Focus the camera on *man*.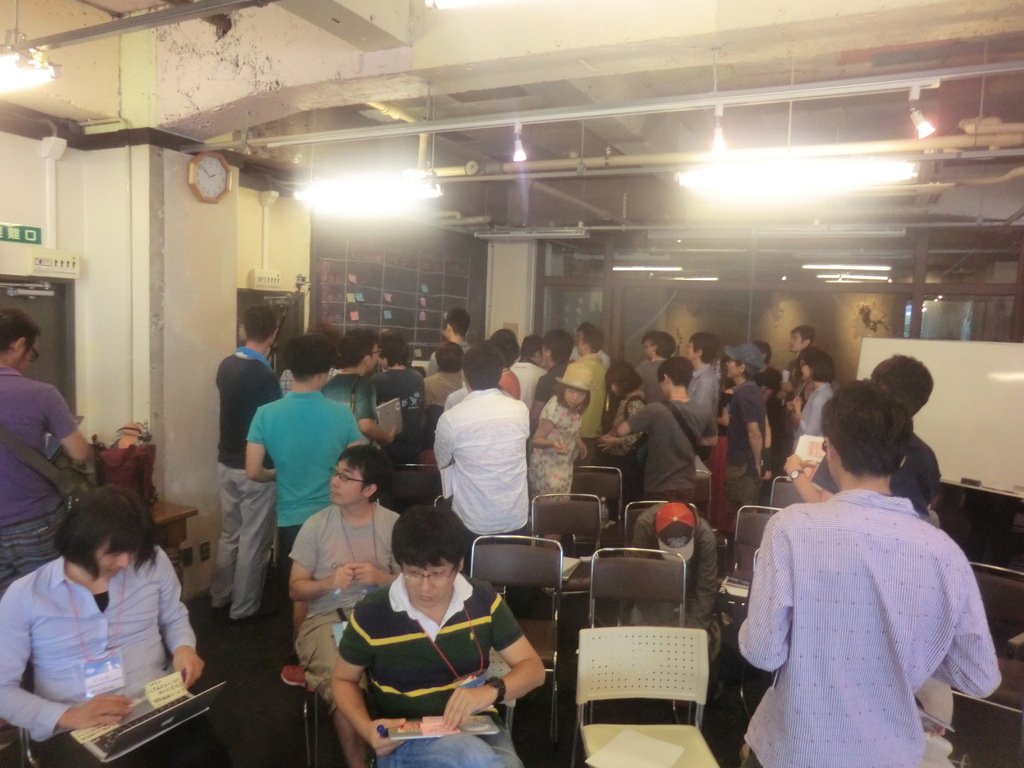
Focus region: select_region(530, 329, 573, 435).
